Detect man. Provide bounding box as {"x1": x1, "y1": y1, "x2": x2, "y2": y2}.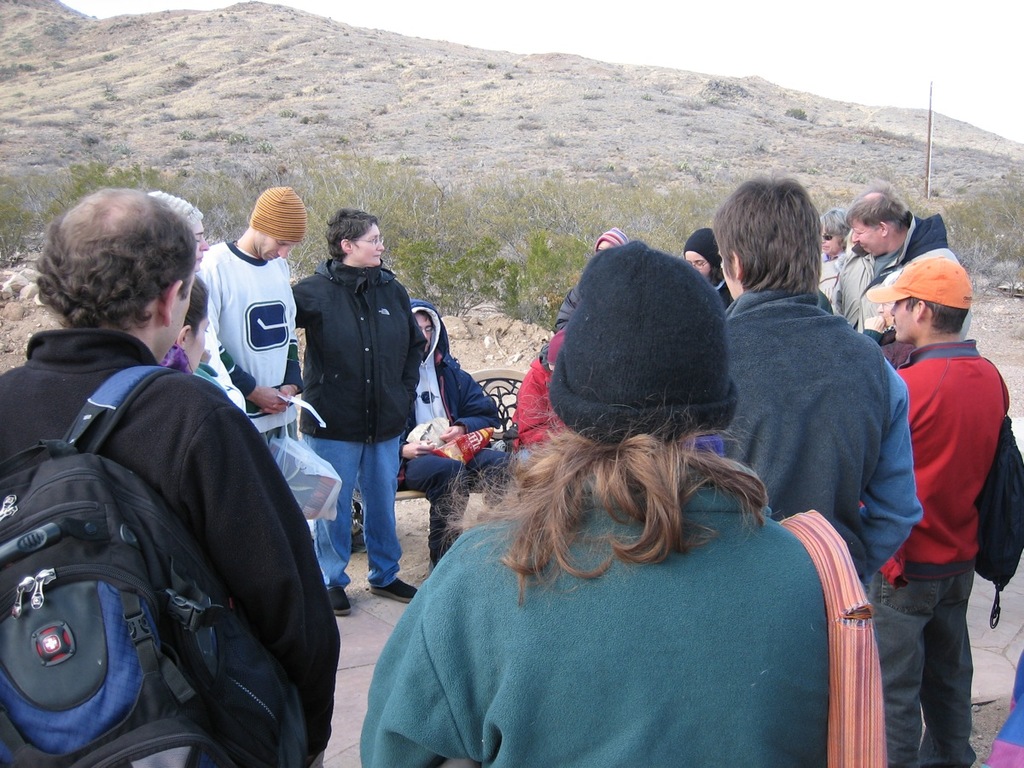
{"x1": 846, "y1": 186, "x2": 943, "y2": 328}.
